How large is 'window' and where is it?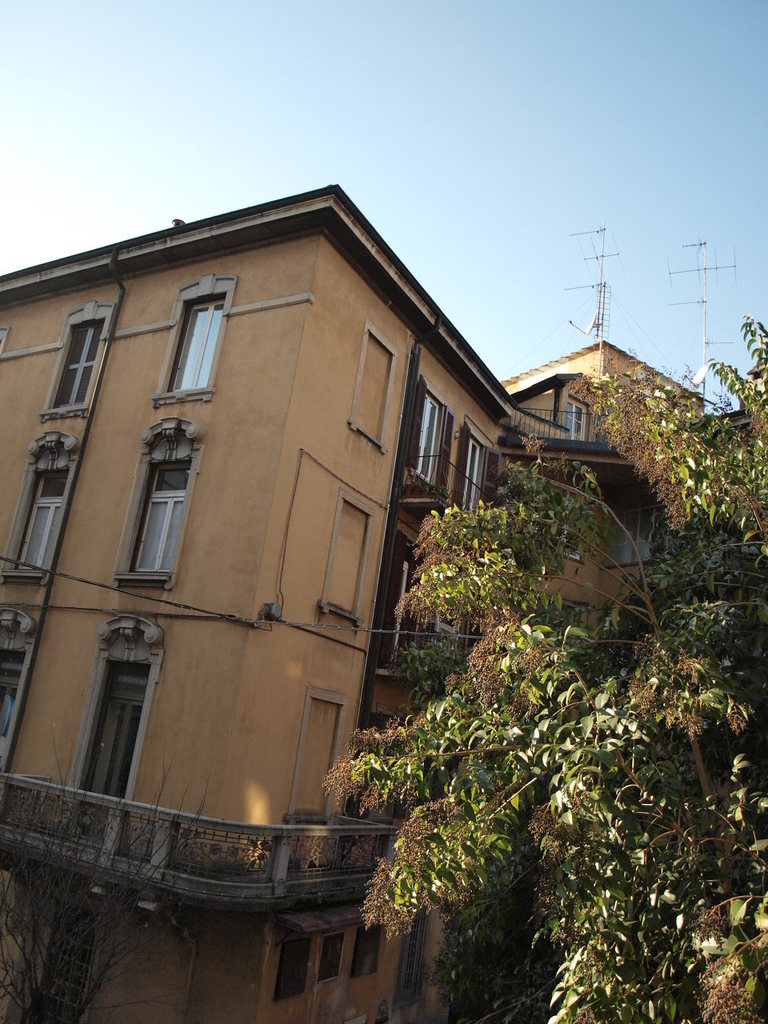
Bounding box: (9, 461, 76, 579).
